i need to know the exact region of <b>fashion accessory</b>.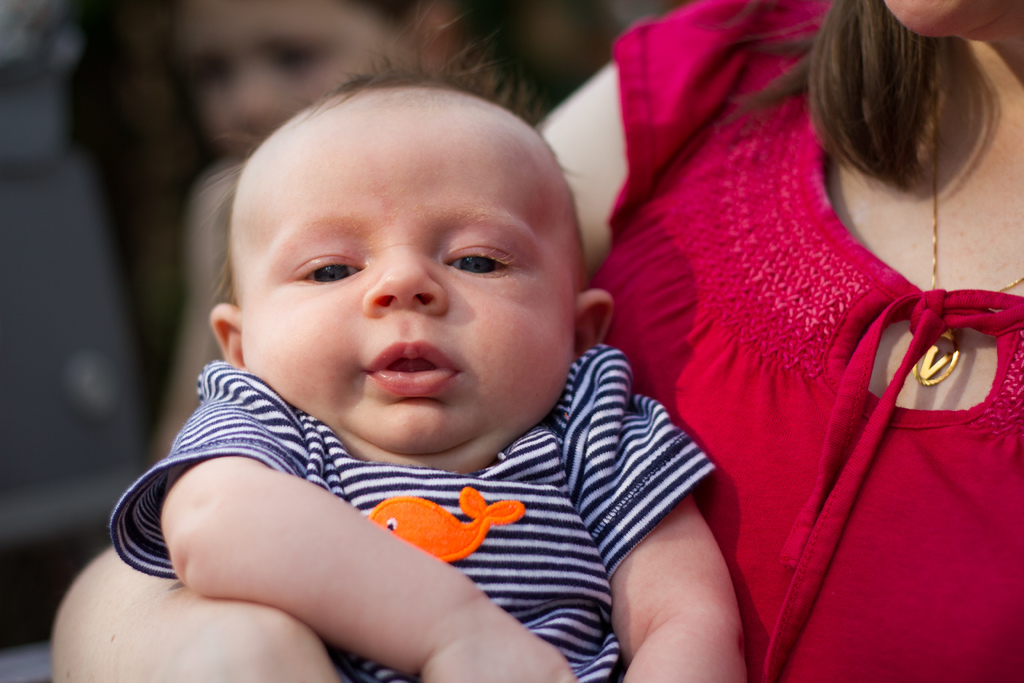
Region: l=915, t=49, r=1023, b=387.
